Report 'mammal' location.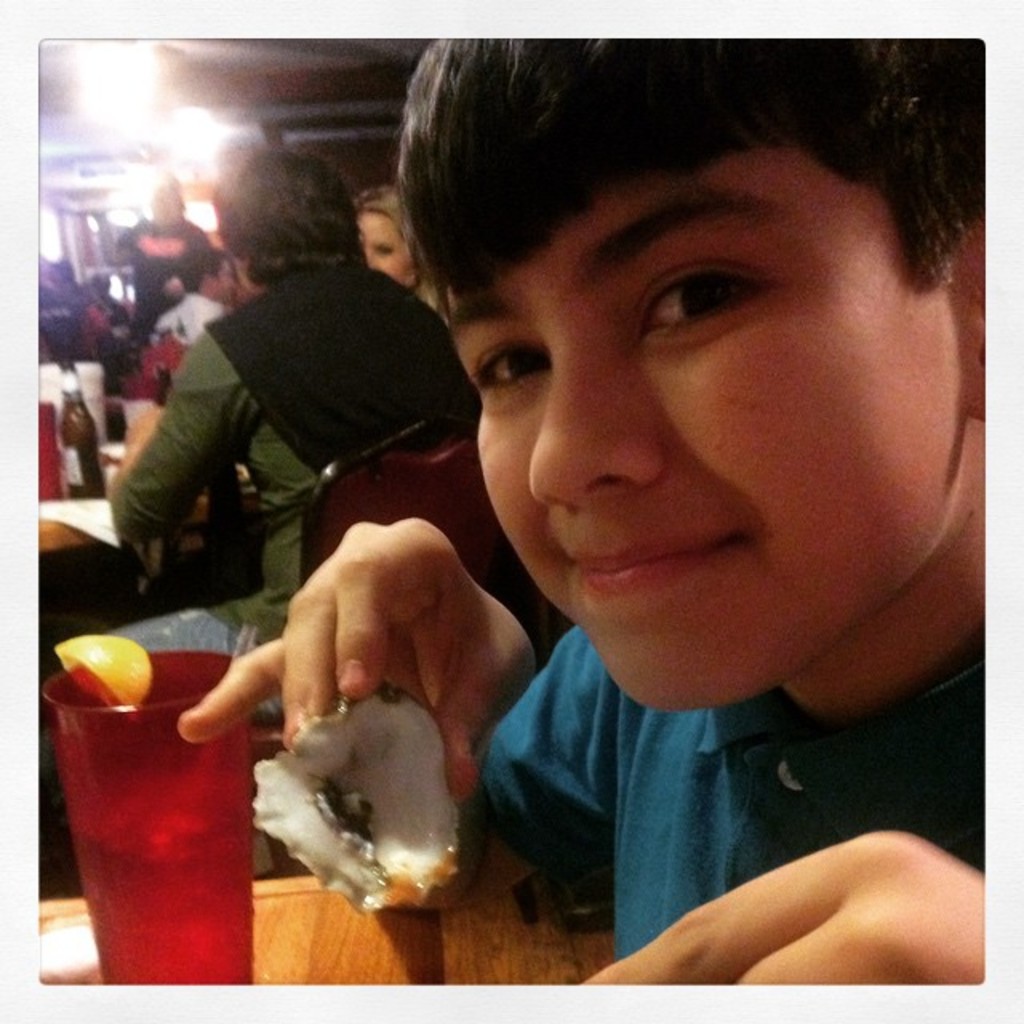
Report: bbox=[149, 240, 240, 350].
